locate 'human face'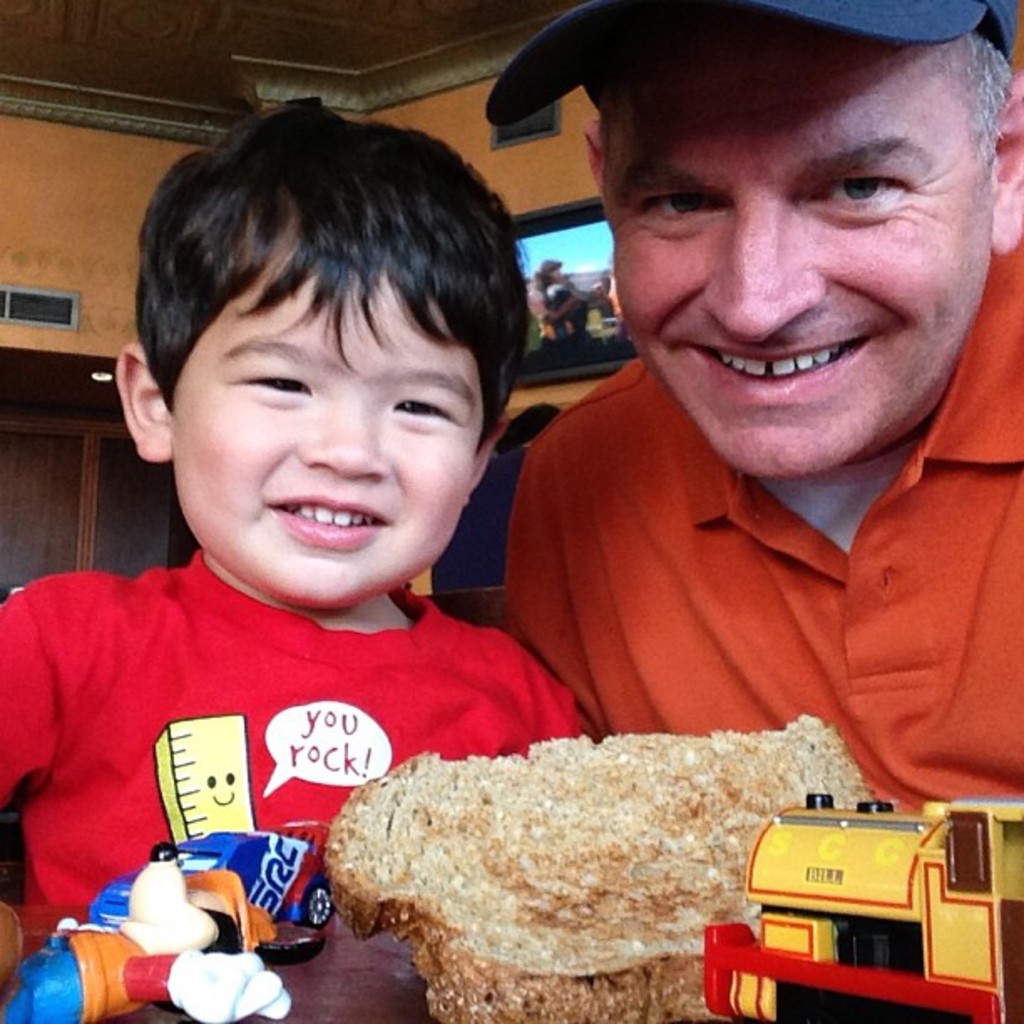
bbox(176, 214, 482, 609)
